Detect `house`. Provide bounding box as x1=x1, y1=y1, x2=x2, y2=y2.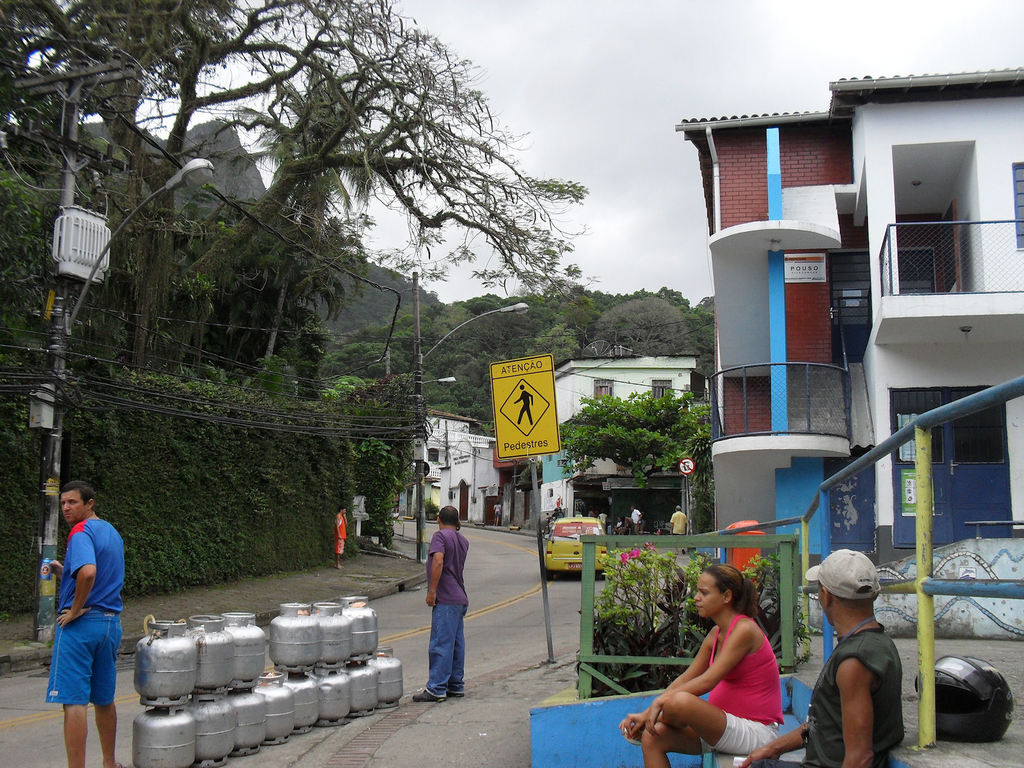
x1=689, y1=105, x2=872, y2=579.
